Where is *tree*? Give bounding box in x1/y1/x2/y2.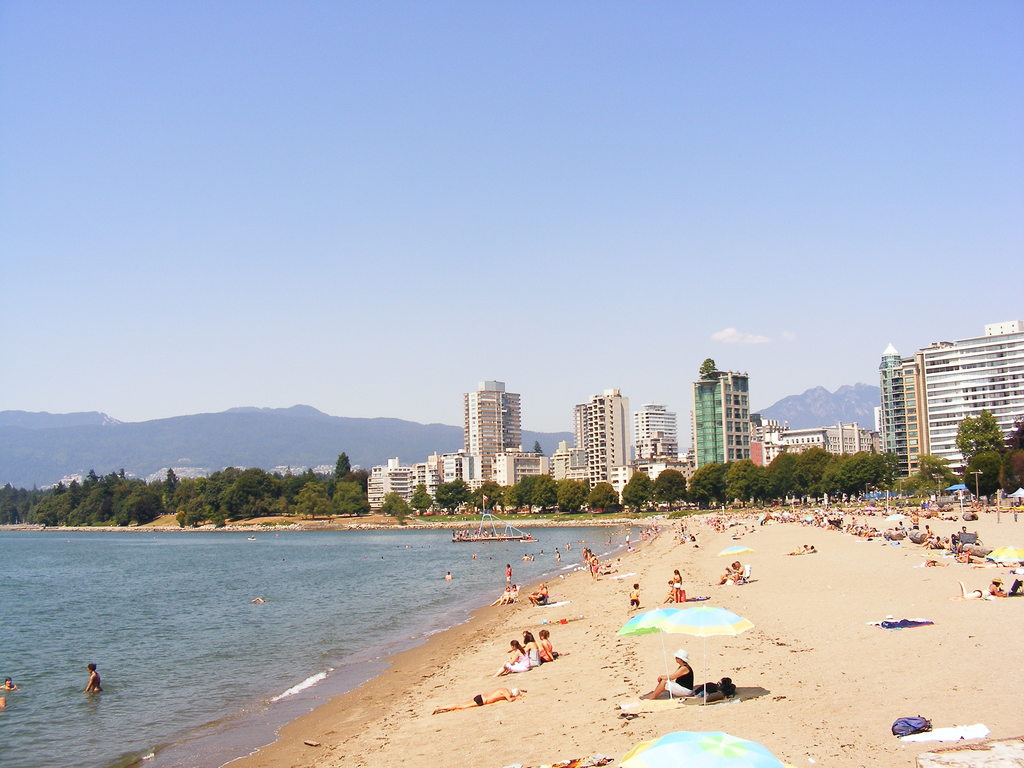
434/476/464/520.
